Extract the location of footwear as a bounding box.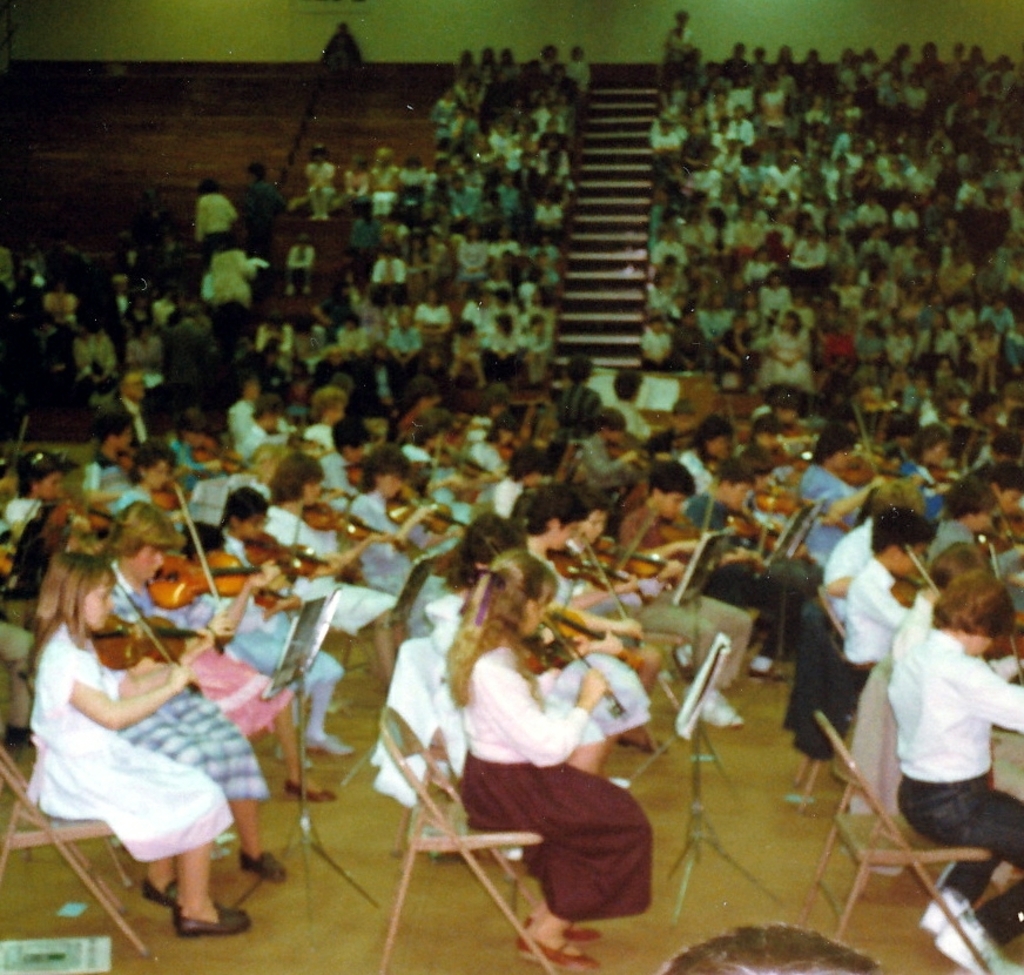
(x1=282, y1=780, x2=329, y2=803).
